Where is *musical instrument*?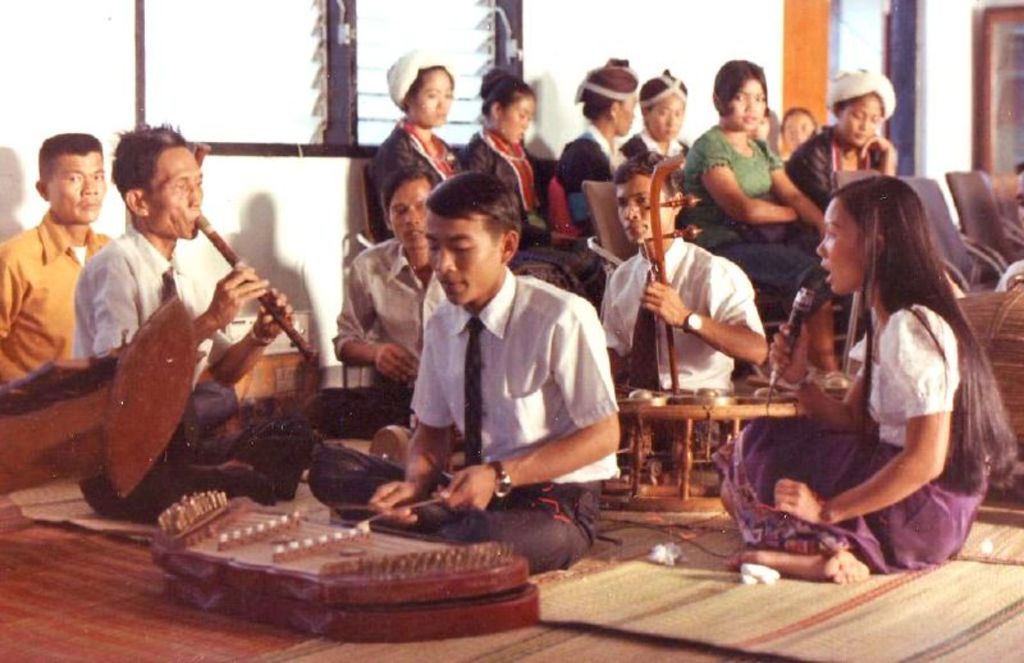
148,204,308,372.
